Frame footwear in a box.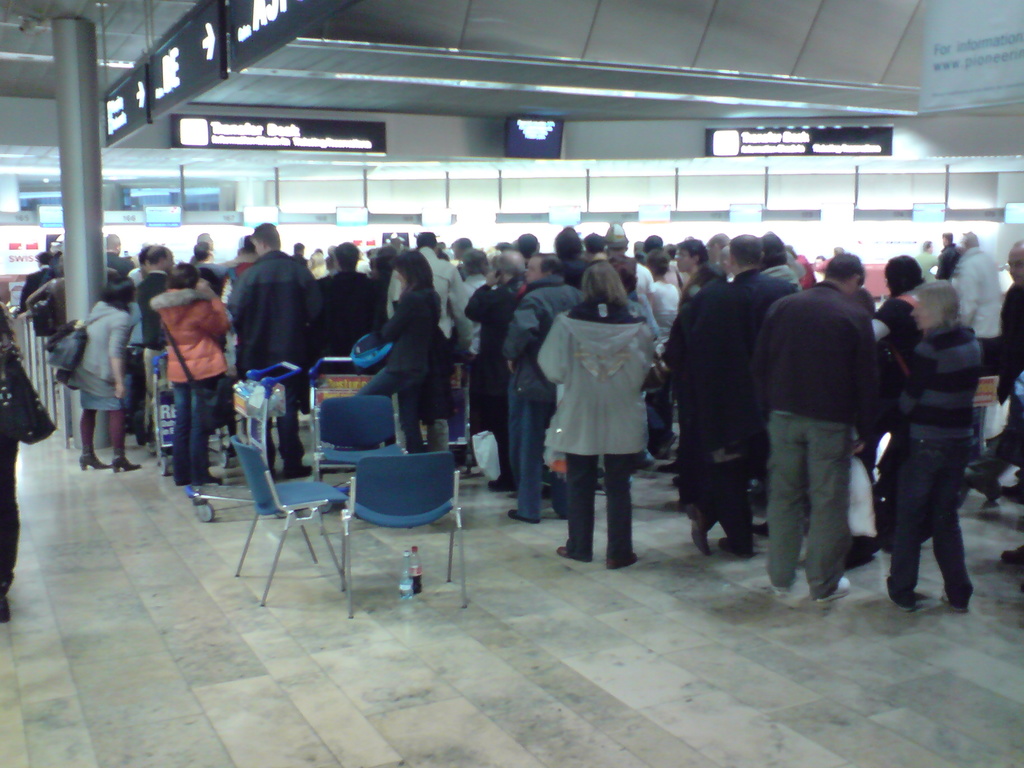
[left=773, top=582, right=799, bottom=595].
